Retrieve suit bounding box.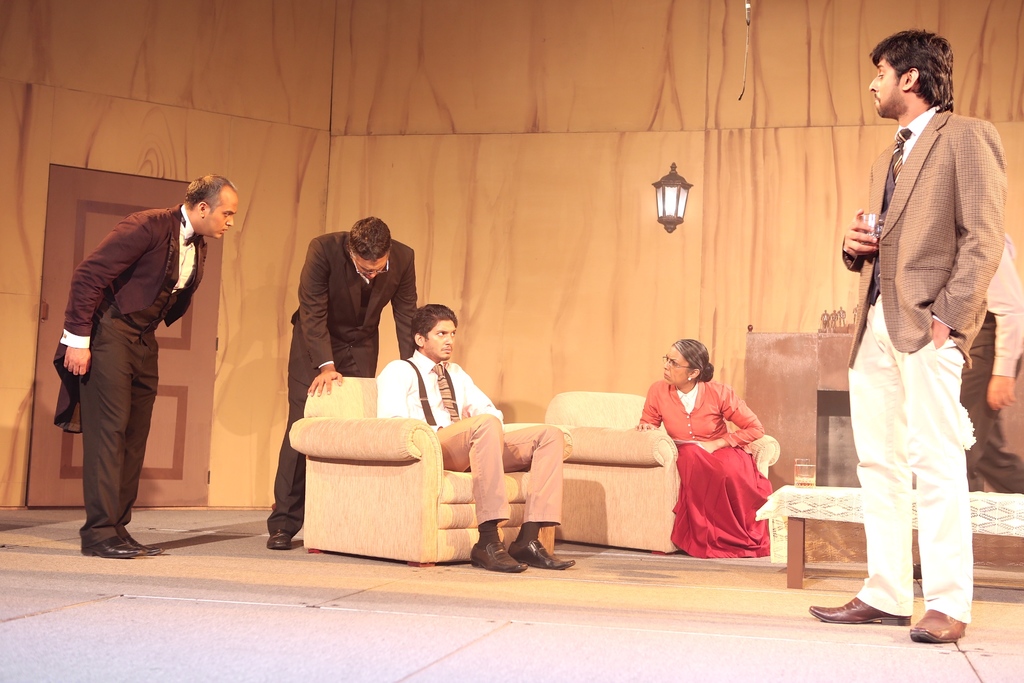
Bounding box: crop(268, 230, 417, 536).
